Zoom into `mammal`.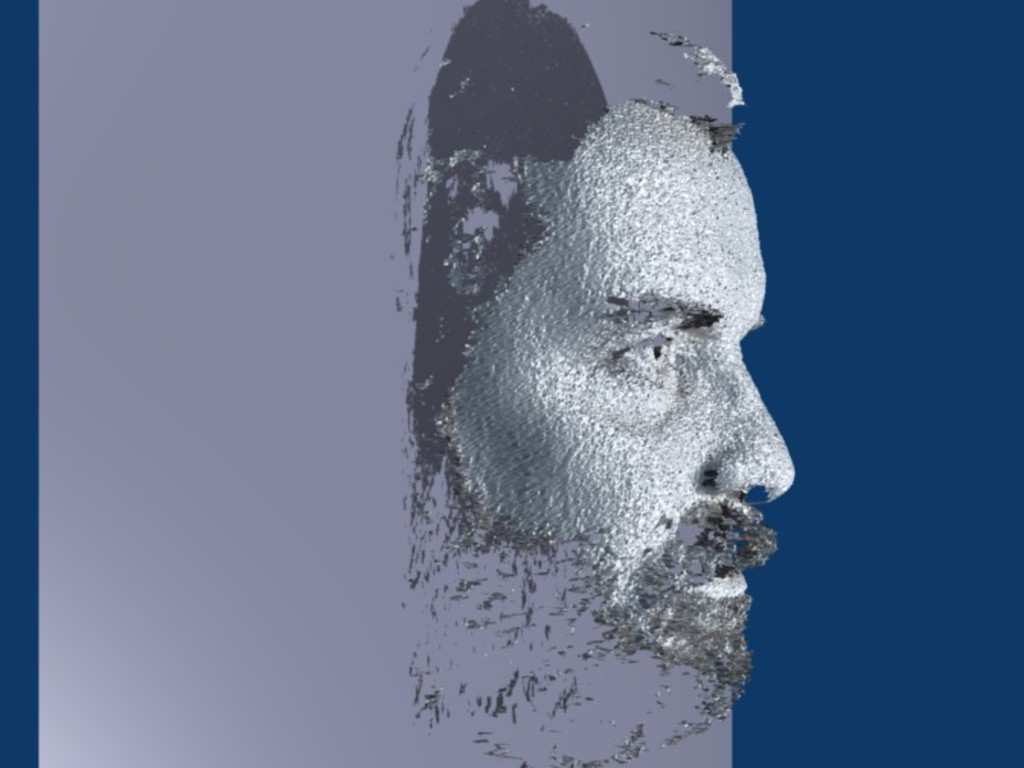
Zoom target: <bbox>401, 5, 794, 765</bbox>.
